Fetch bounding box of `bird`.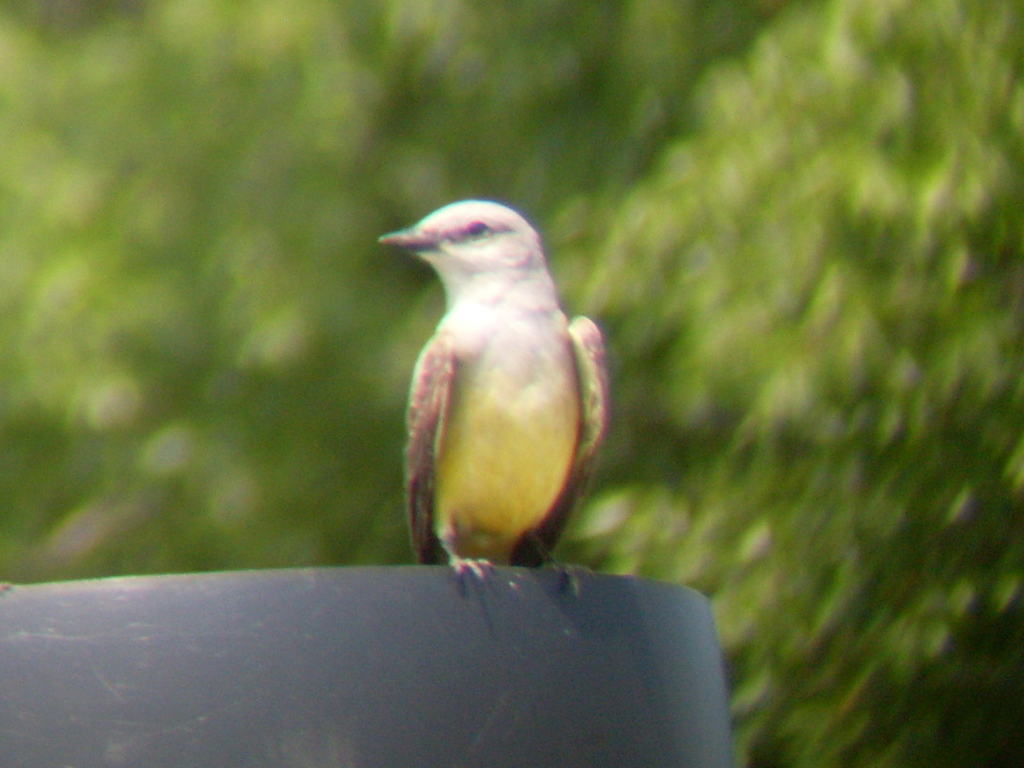
Bbox: BBox(376, 197, 608, 622).
